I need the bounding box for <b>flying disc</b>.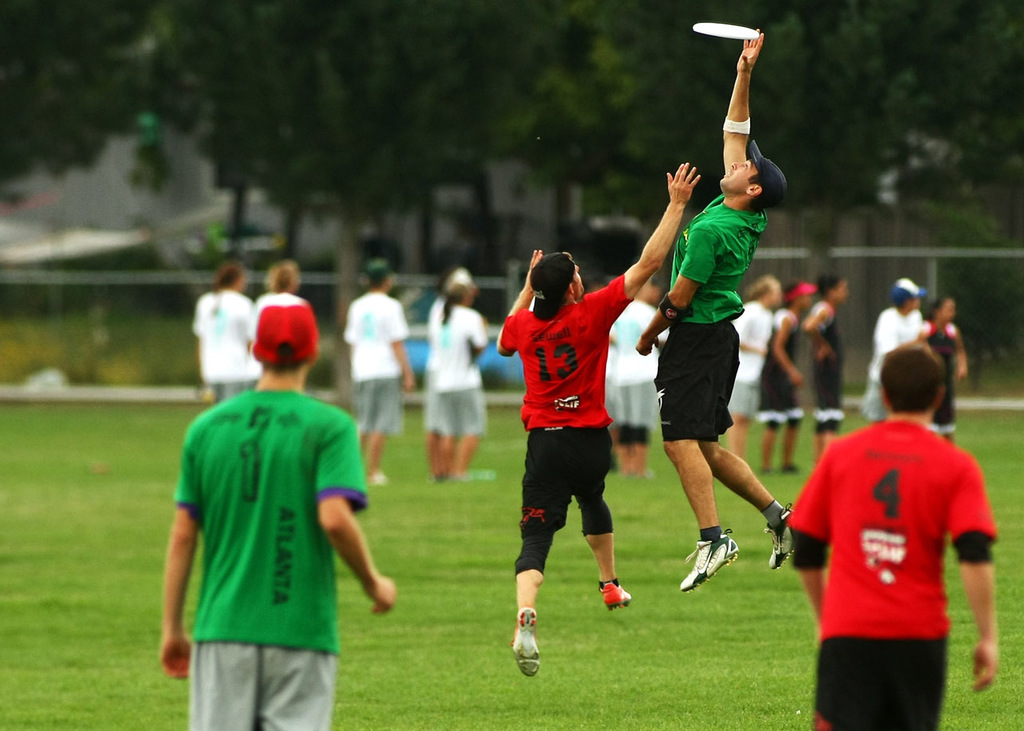
Here it is: locate(694, 22, 759, 39).
